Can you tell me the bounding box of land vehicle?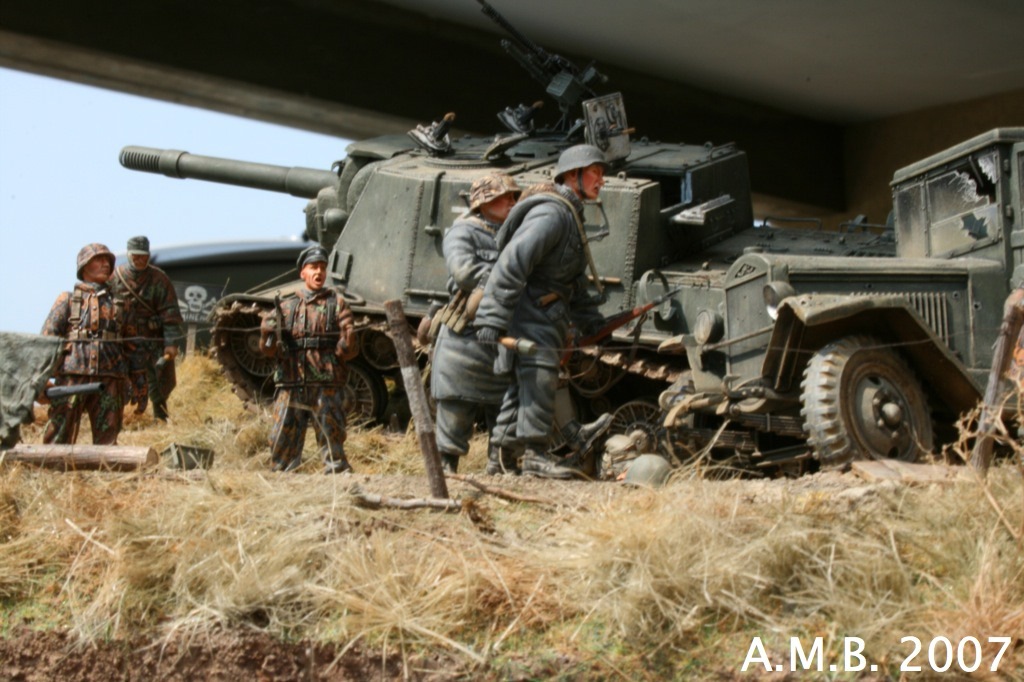
box=[117, 0, 898, 462].
